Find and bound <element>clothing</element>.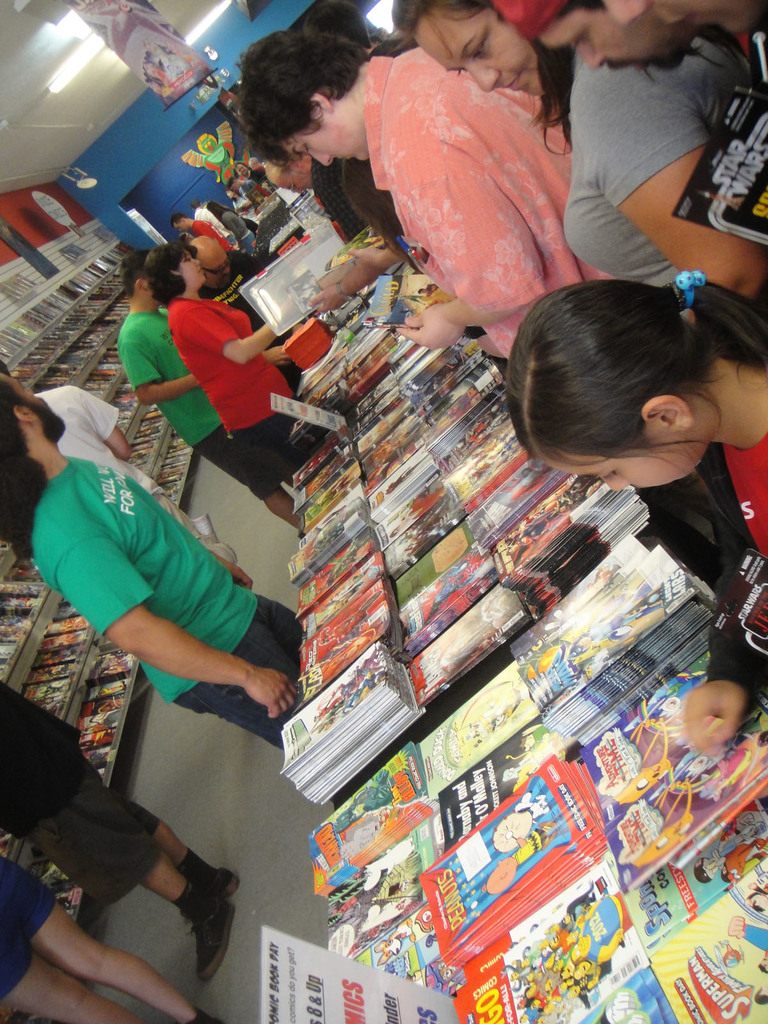
Bound: {"x1": 714, "y1": 426, "x2": 767, "y2": 573}.
